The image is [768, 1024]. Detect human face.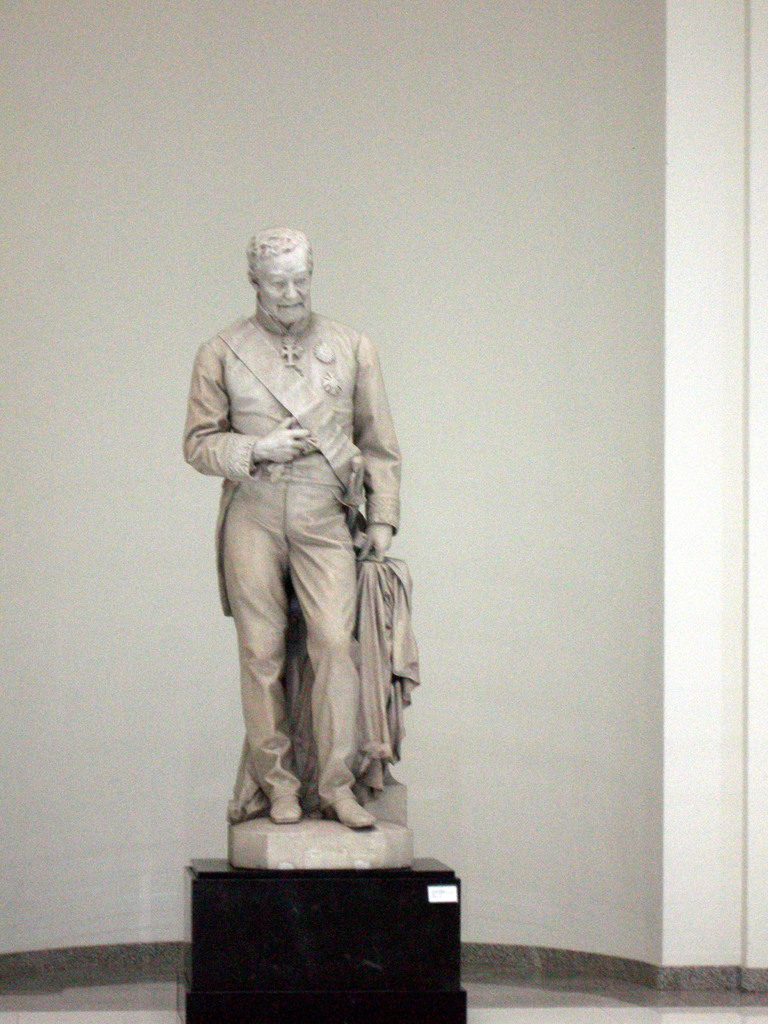
Detection: bbox=[257, 251, 312, 323].
